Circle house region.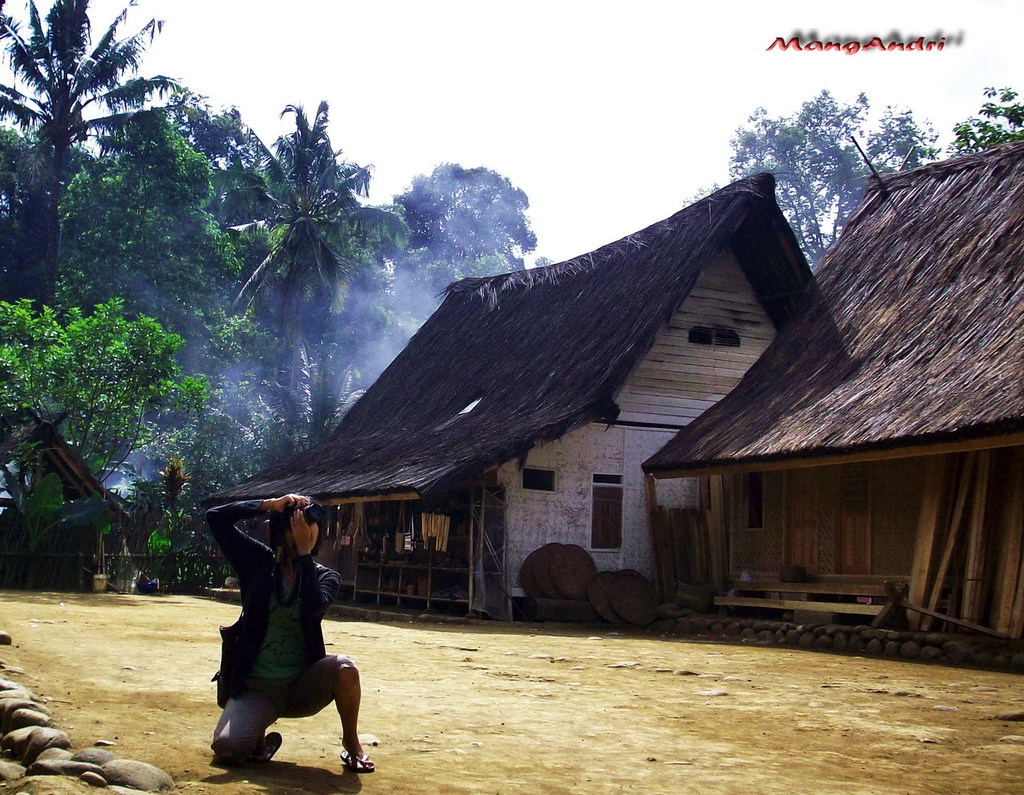
Region: 640/146/1017/653.
